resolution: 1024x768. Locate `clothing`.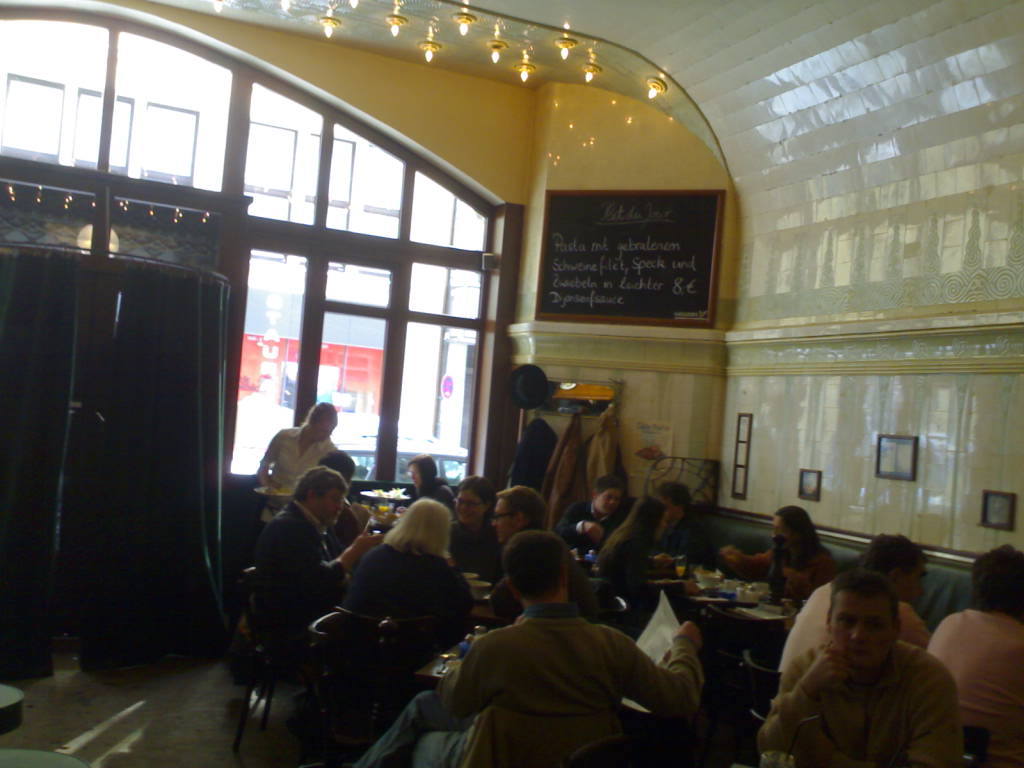
<region>479, 562, 587, 620</region>.
